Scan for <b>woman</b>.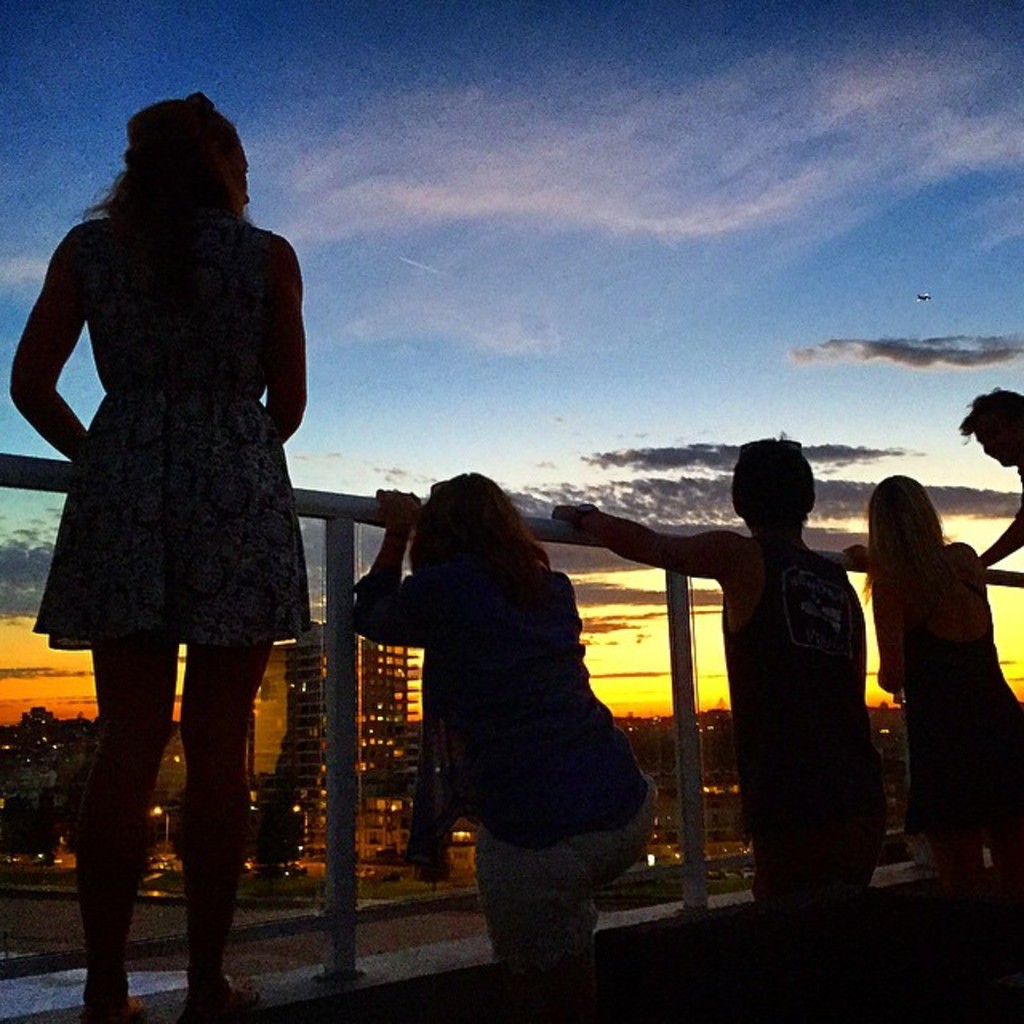
Scan result: box(525, 426, 915, 949).
